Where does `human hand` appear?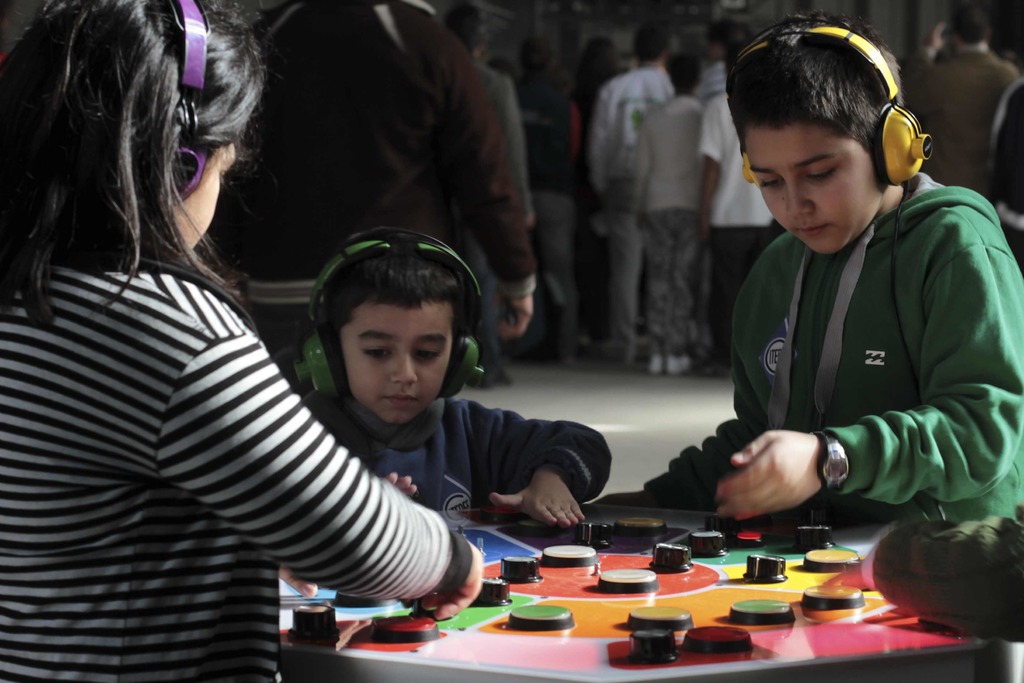
Appears at (left=404, top=541, right=486, bottom=623).
